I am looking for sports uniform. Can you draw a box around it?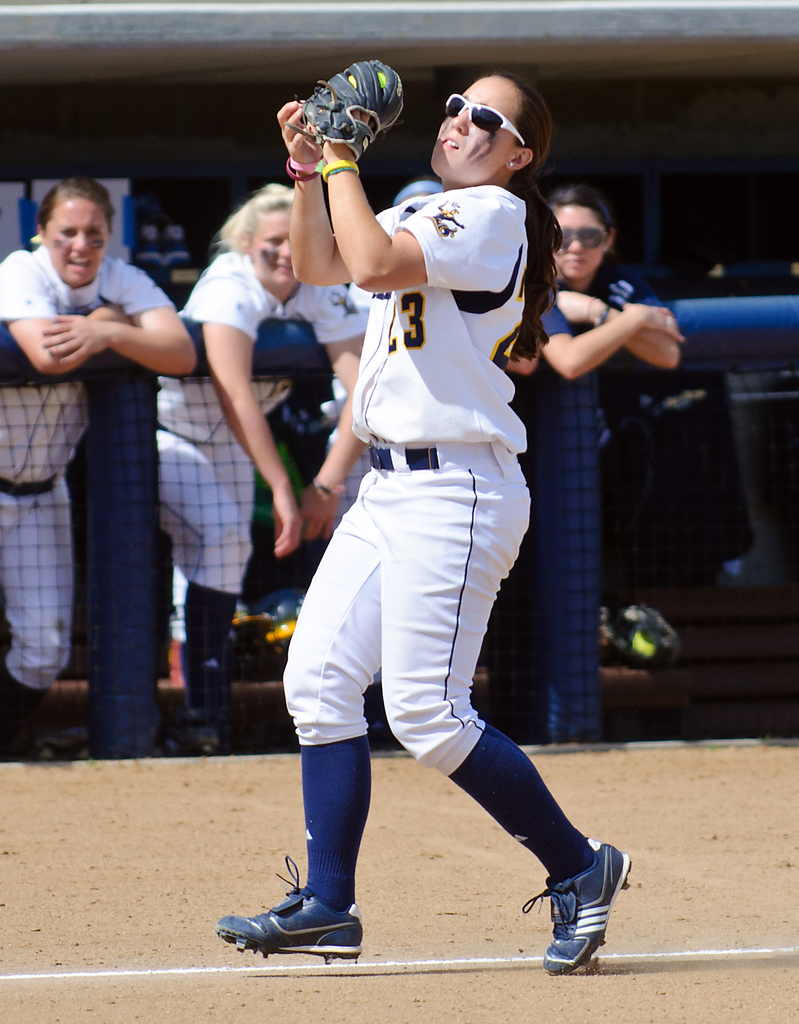
Sure, the bounding box is (left=452, top=258, right=720, bottom=378).
